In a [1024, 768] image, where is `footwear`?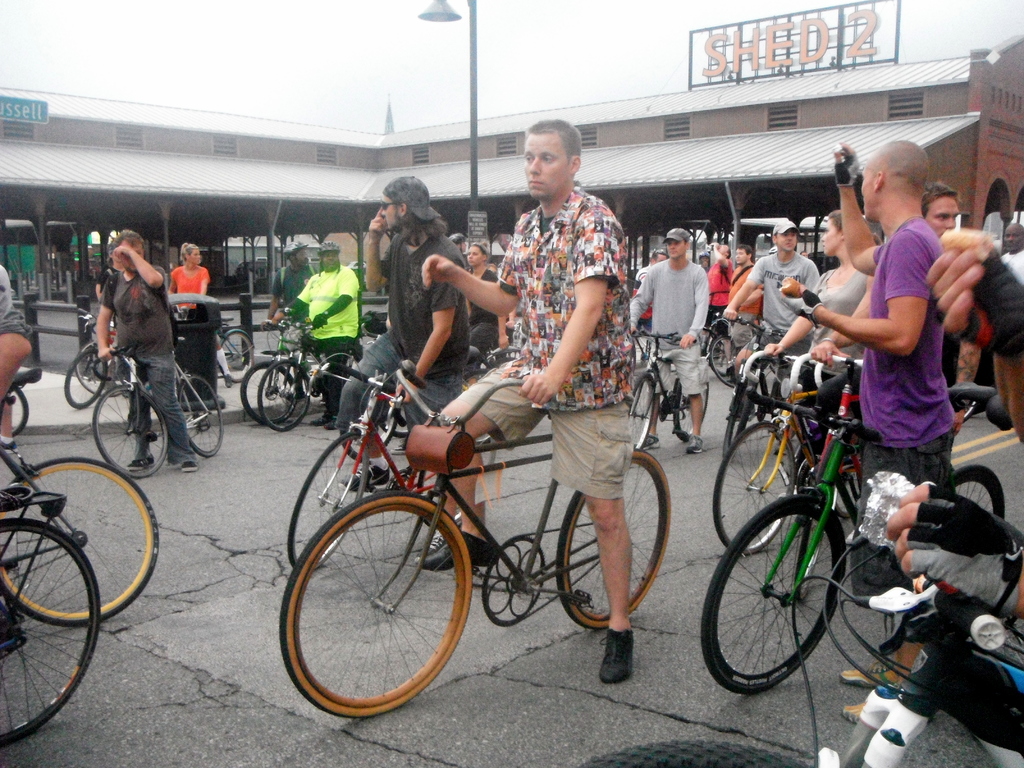
select_region(420, 532, 499, 570).
